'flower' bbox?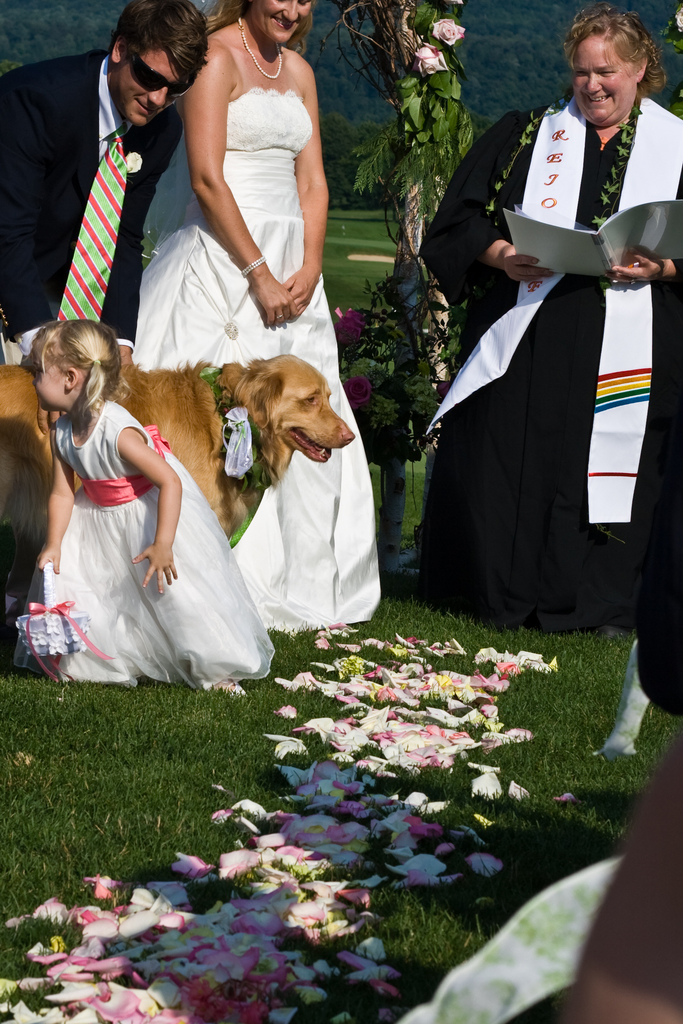
[x1=429, y1=13, x2=462, y2=46]
